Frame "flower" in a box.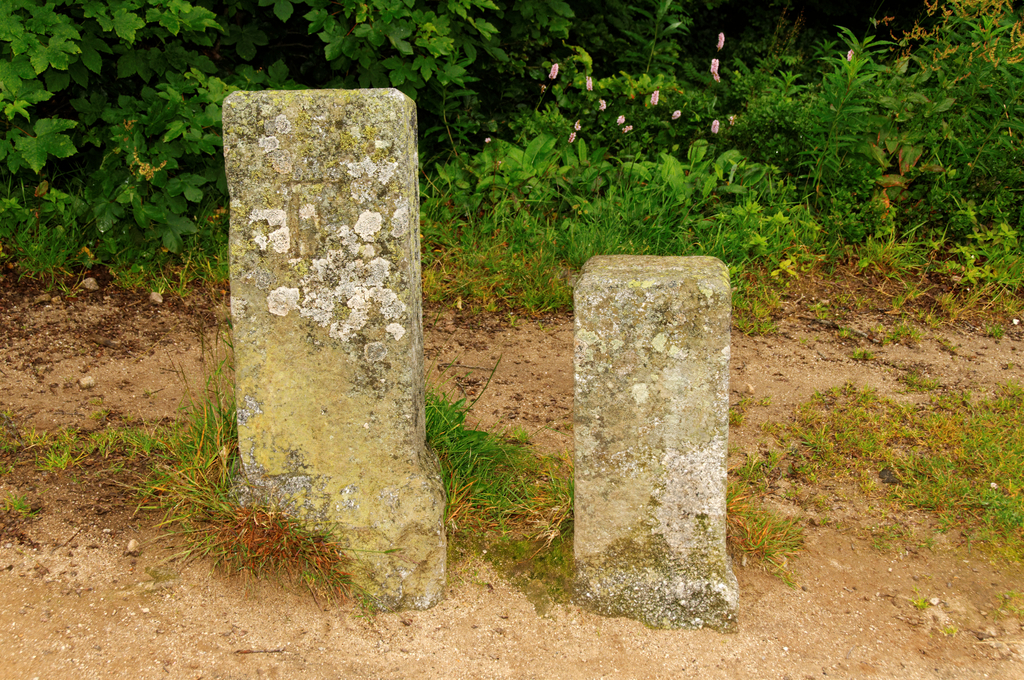
<bbox>707, 120, 717, 131</bbox>.
